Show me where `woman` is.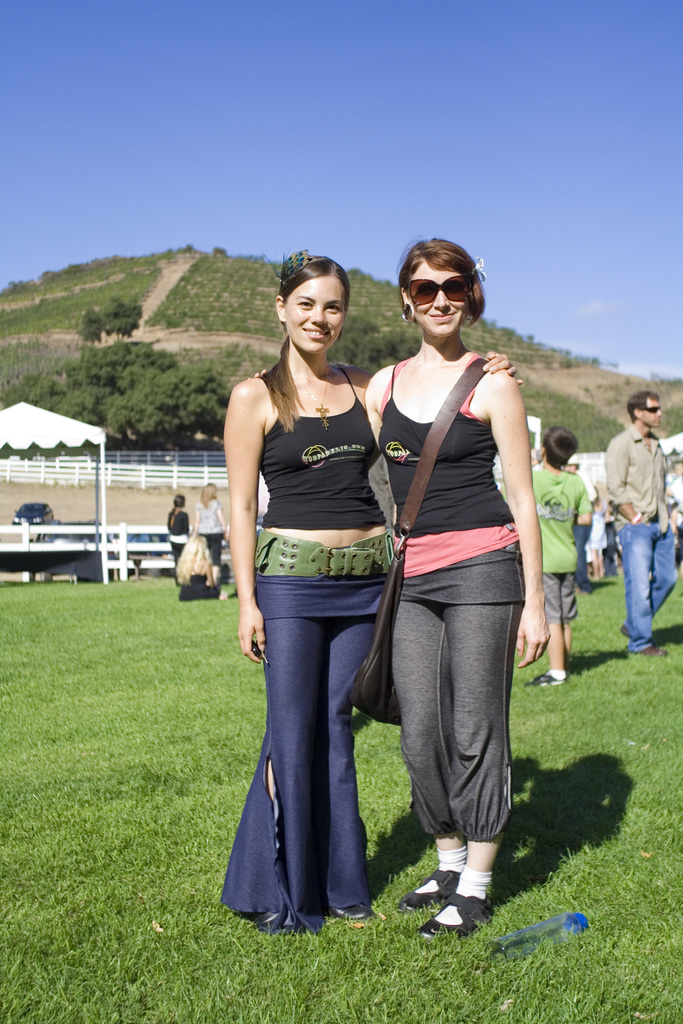
`woman` is at <box>219,257,527,939</box>.
